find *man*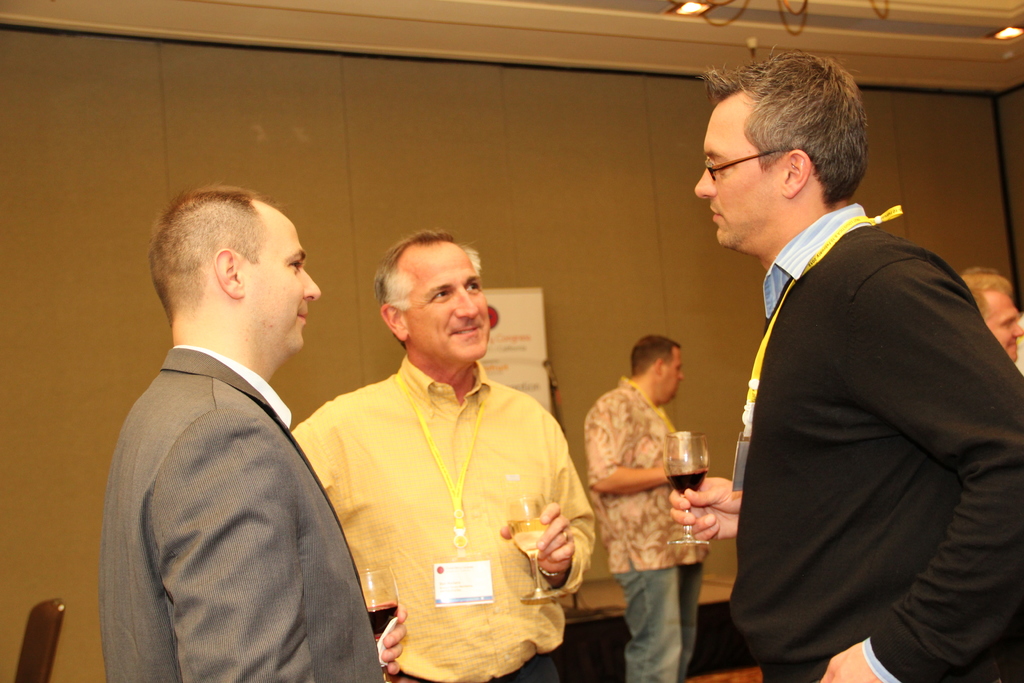
[585,327,714,682]
